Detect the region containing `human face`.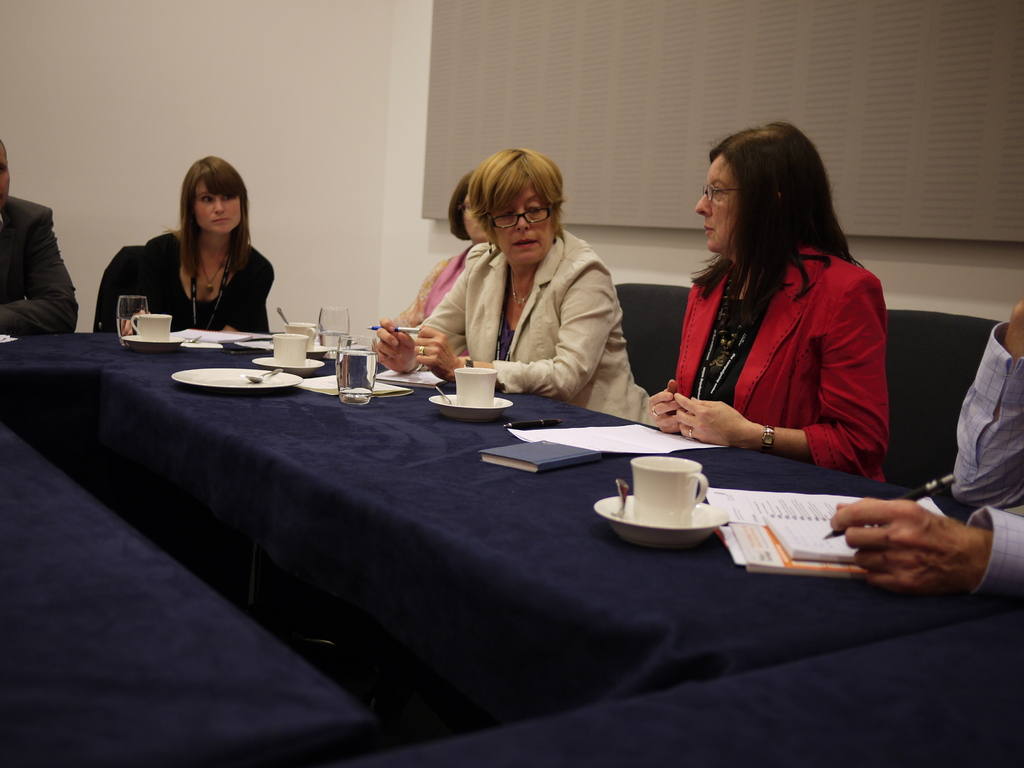
bbox=(486, 178, 554, 264).
